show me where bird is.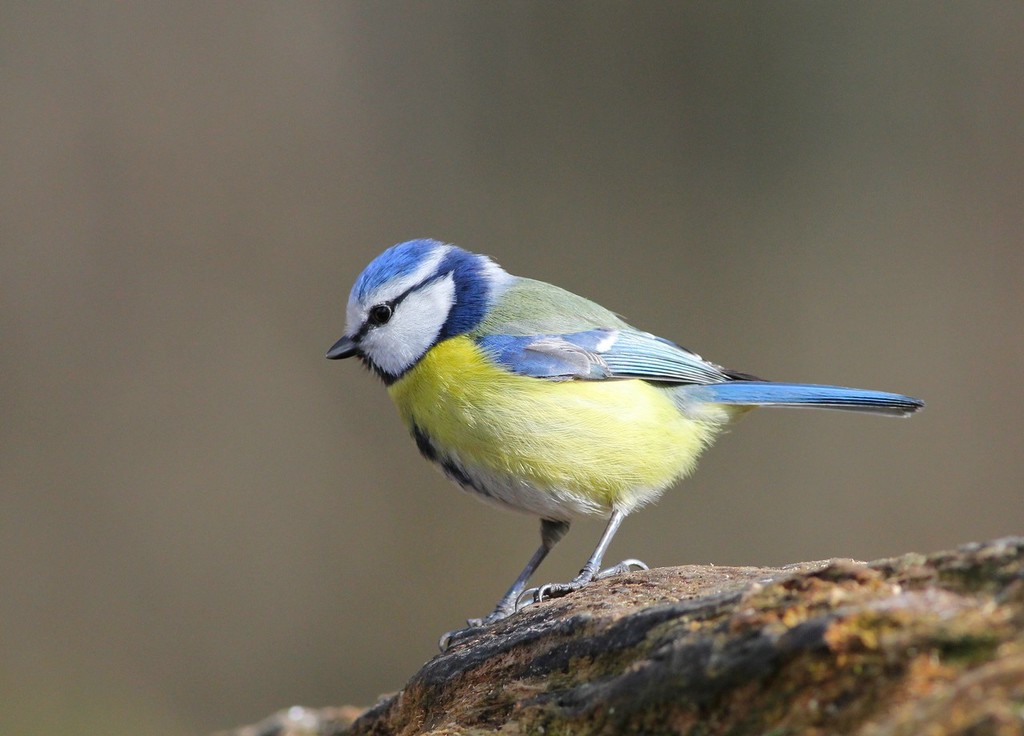
bird is at {"left": 318, "top": 246, "right": 933, "bottom": 610}.
